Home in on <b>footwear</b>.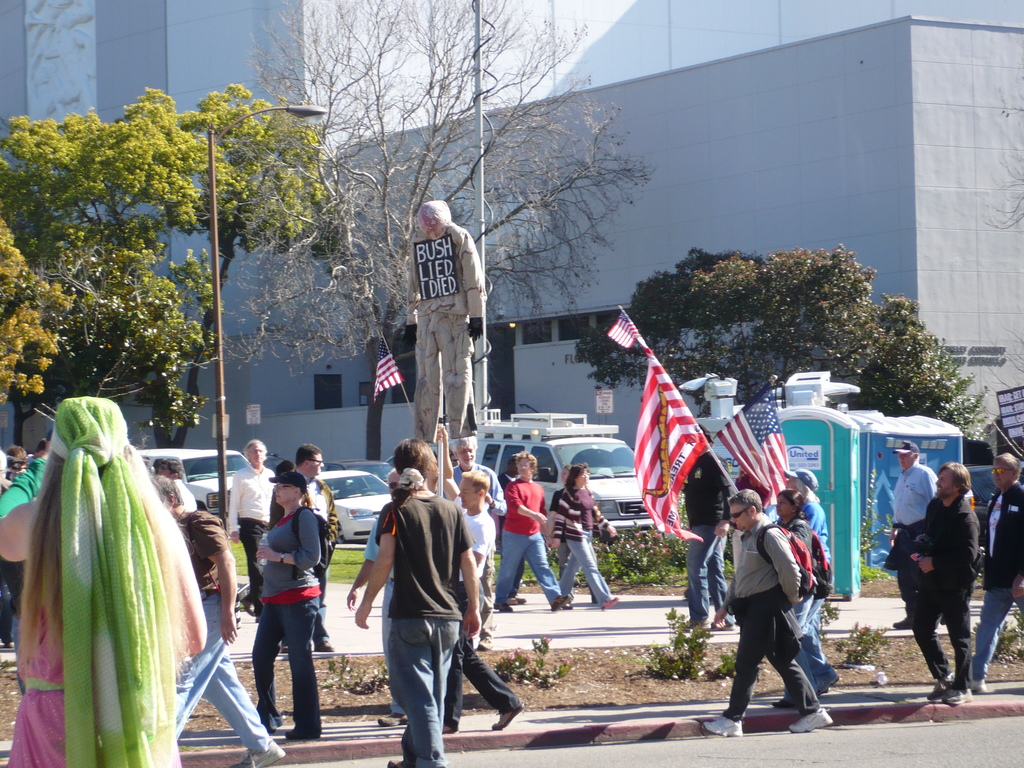
Homed in at detection(675, 619, 710, 632).
